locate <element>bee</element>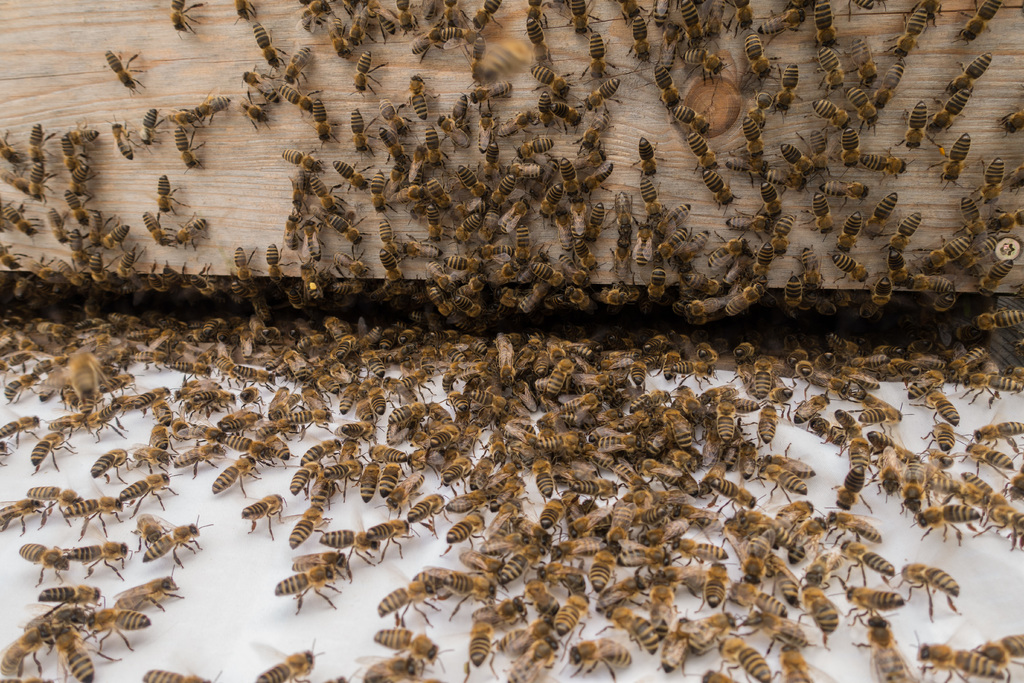
<region>769, 496, 824, 545</region>
